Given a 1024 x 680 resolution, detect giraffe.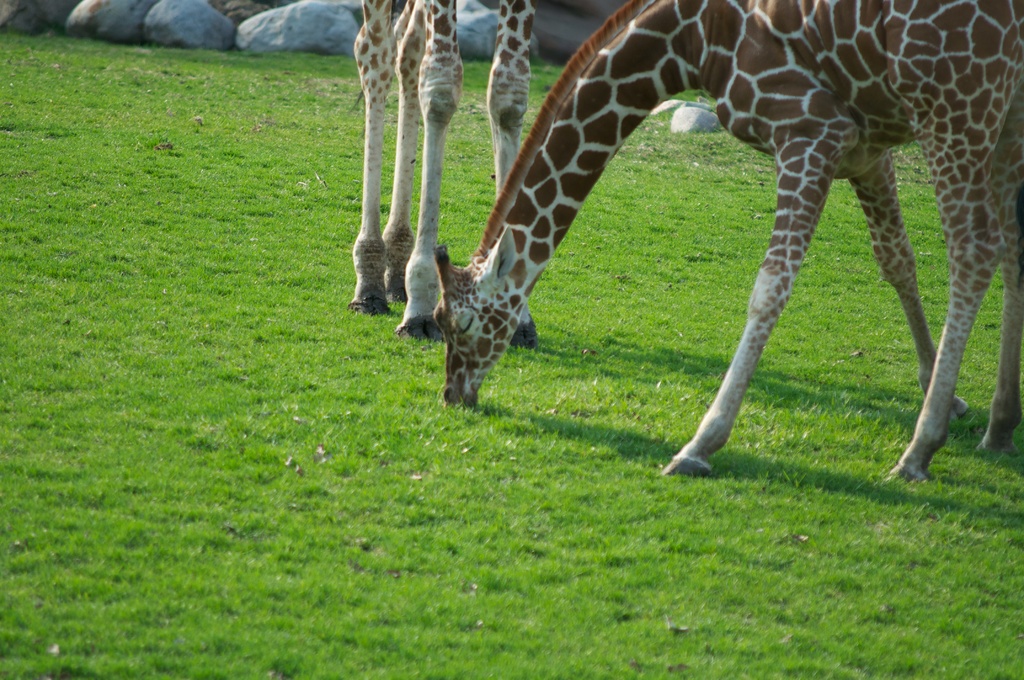
(440, 18, 1023, 480).
